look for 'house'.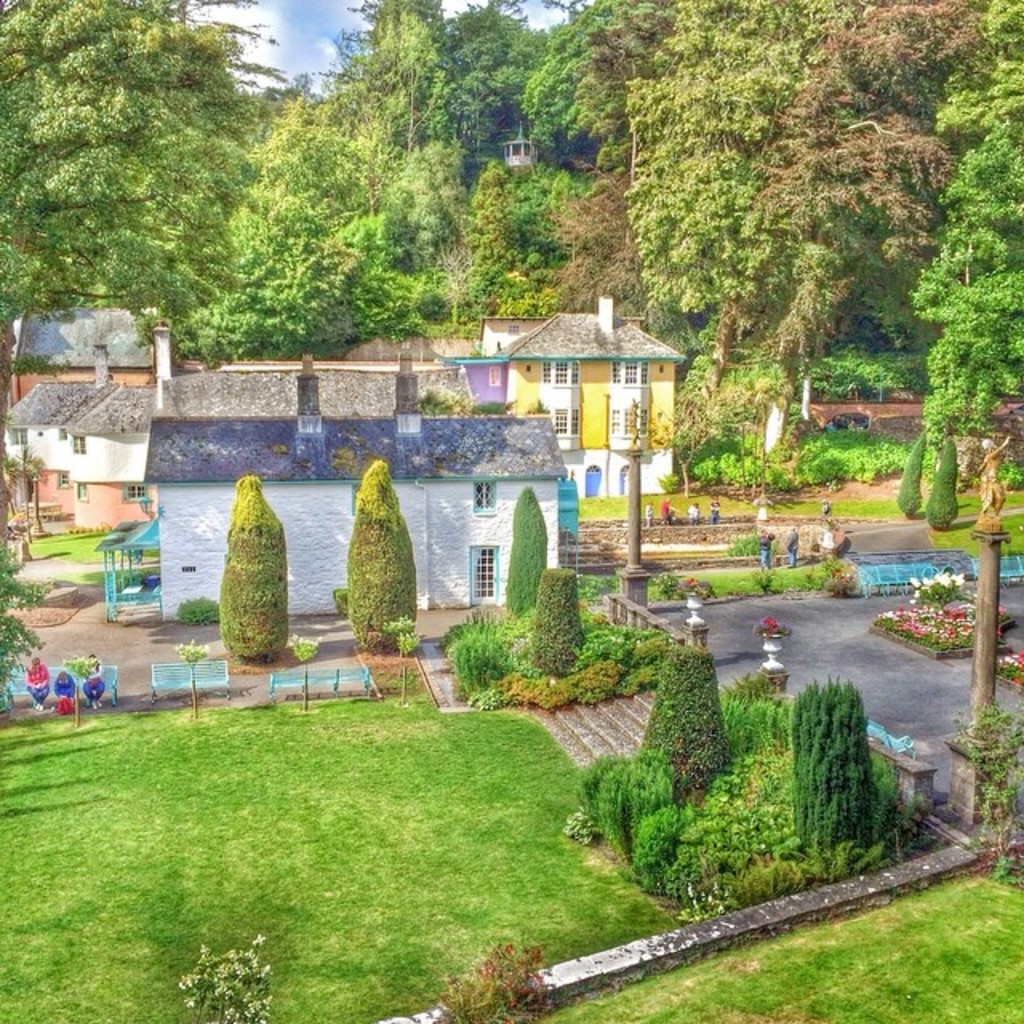
Found: [0,296,174,413].
